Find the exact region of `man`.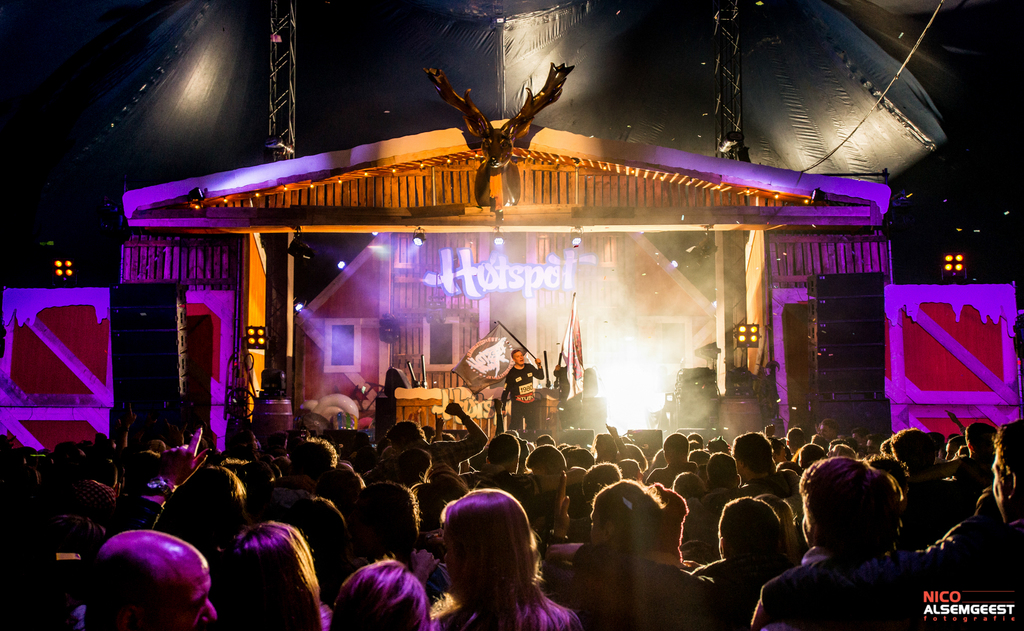
Exact region: [499,346,546,437].
